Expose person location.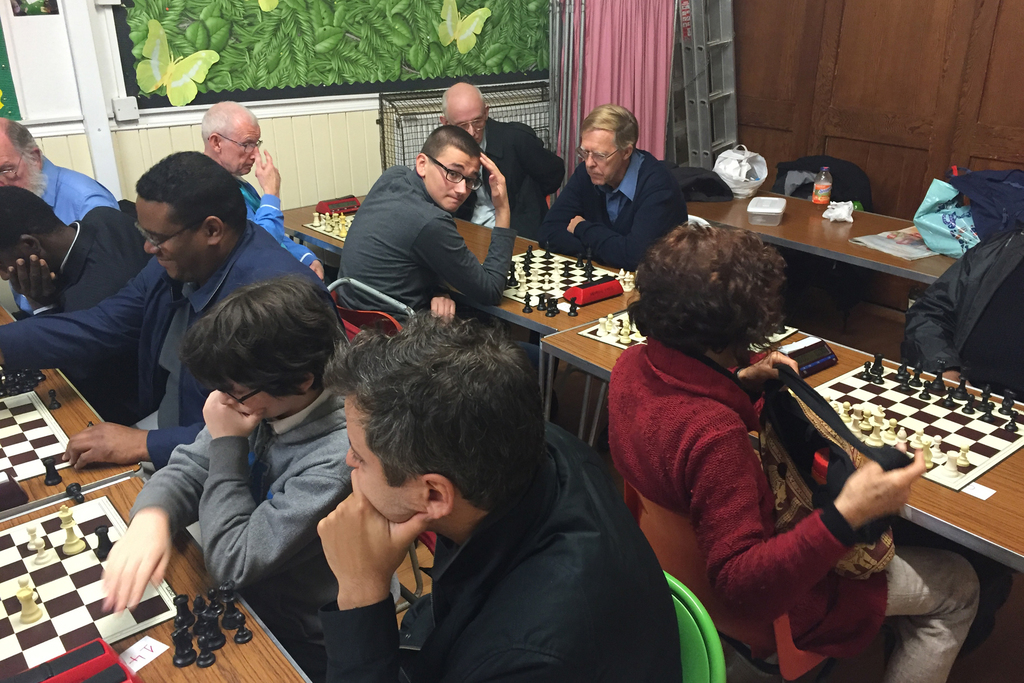
Exposed at [x1=439, y1=80, x2=563, y2=239].
